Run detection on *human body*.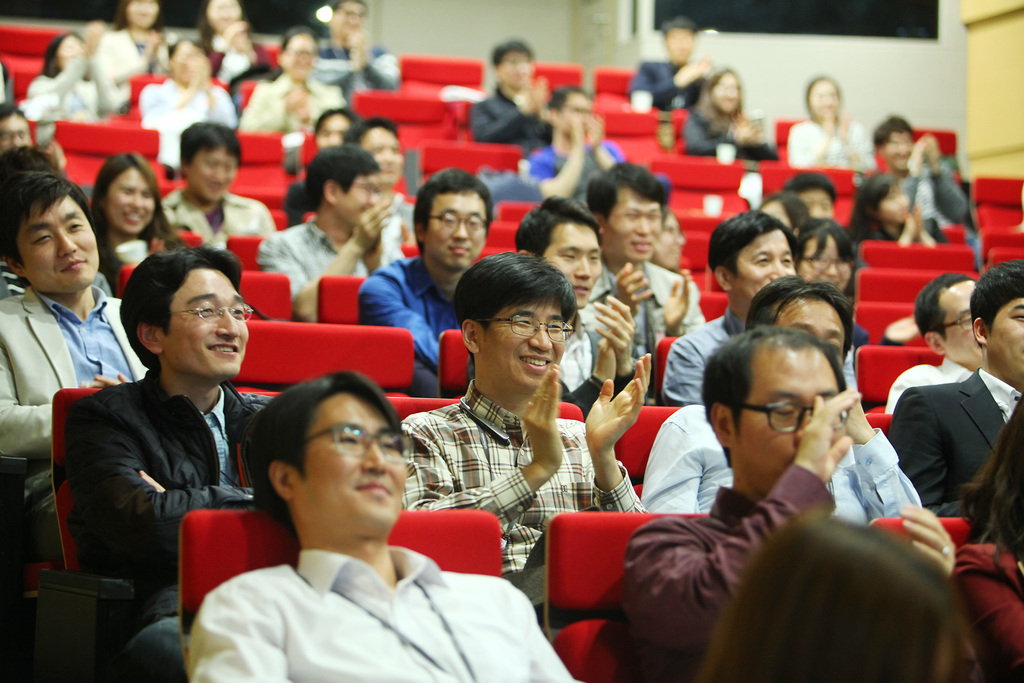
Result: locate(399, 352, 652, 641).
